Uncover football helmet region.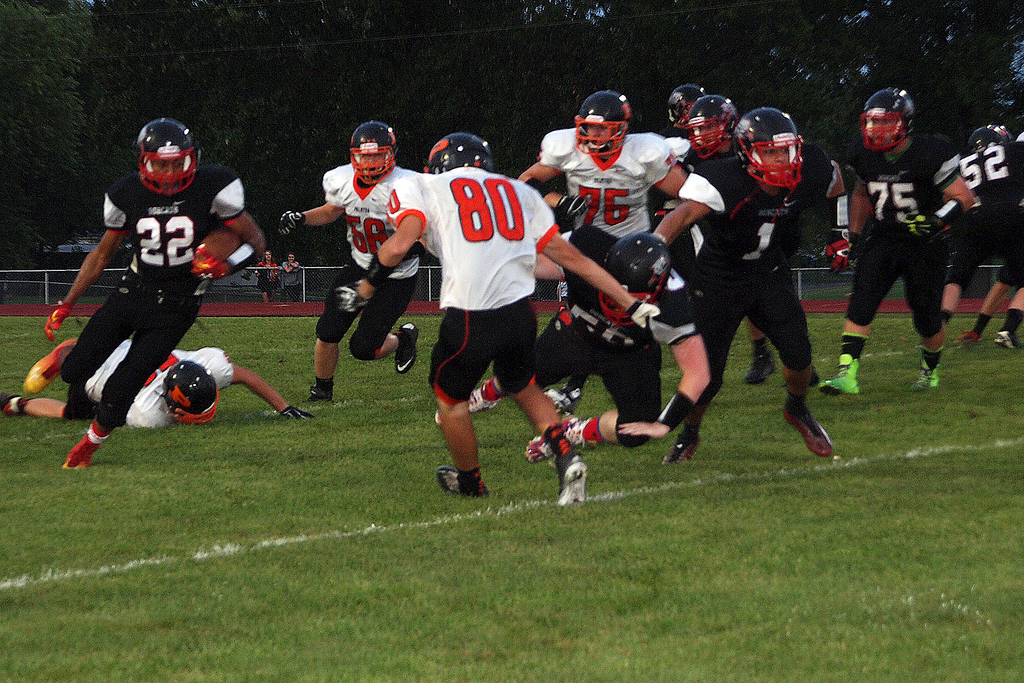
Uncovered: select_region(159, 361, 219, 425).
